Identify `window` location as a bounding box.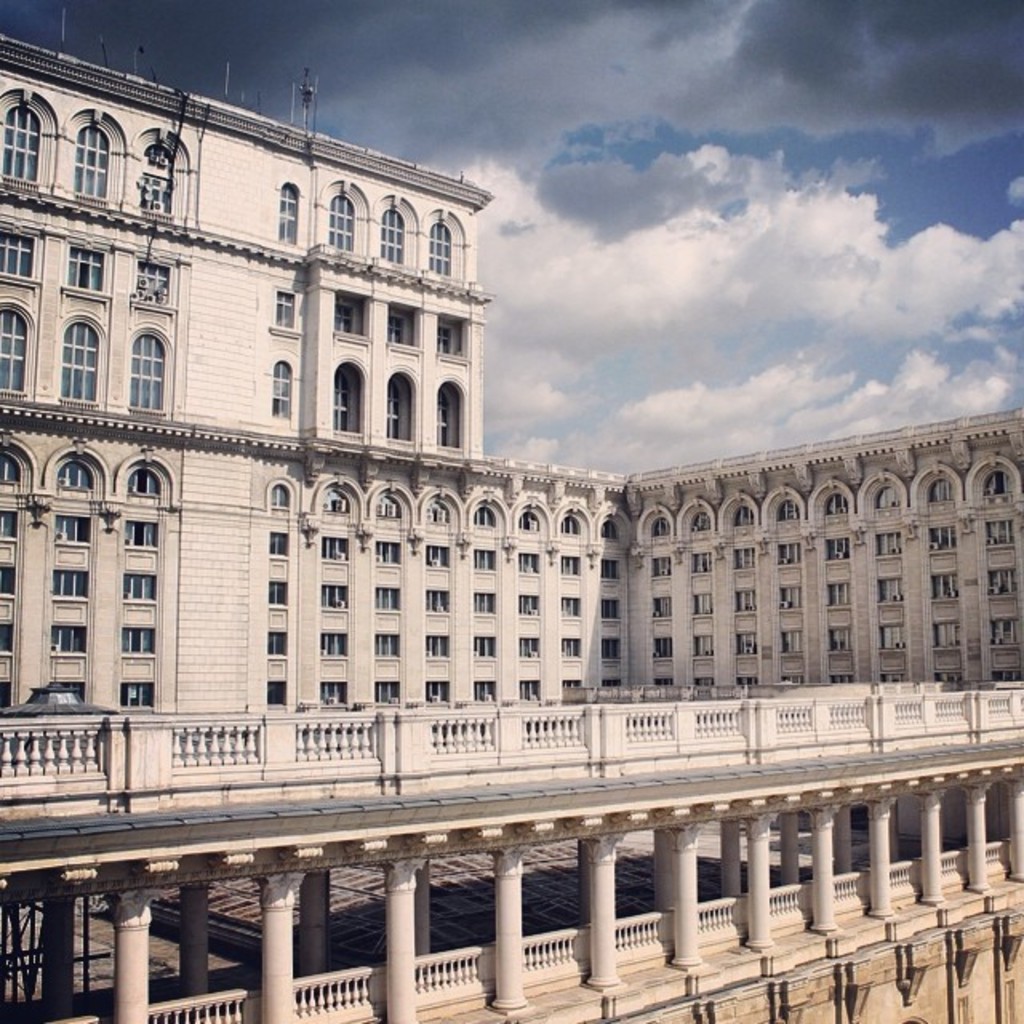
<bbox>125, 466, 160, 493</bbox>.
